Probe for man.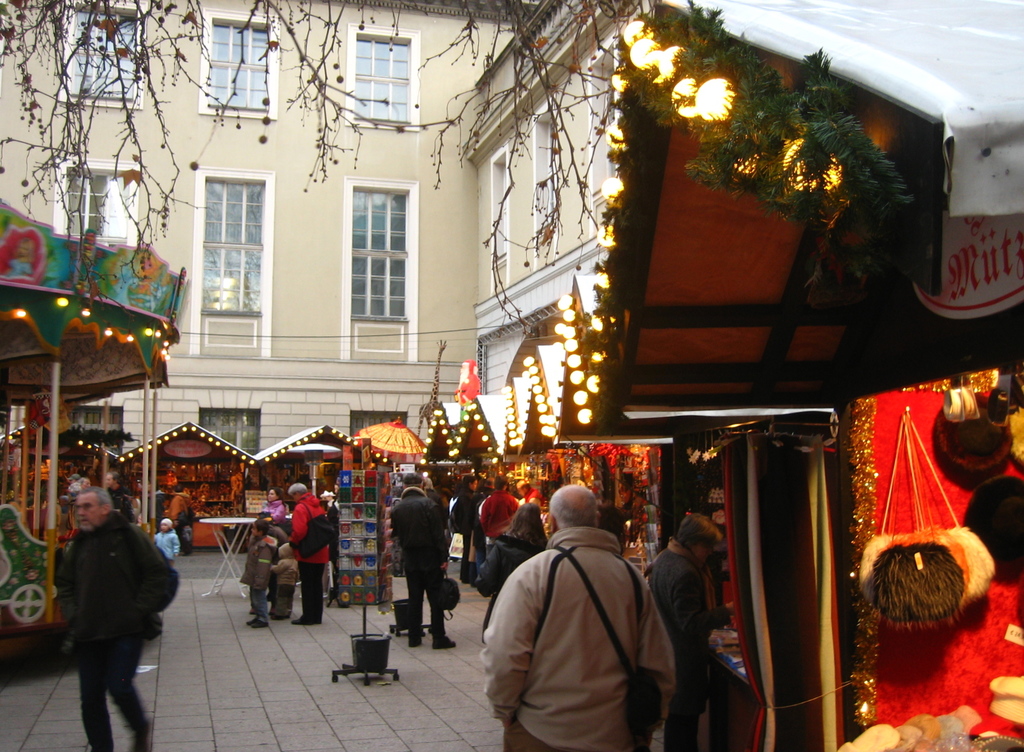
Probe result: [287,483,334,627].
